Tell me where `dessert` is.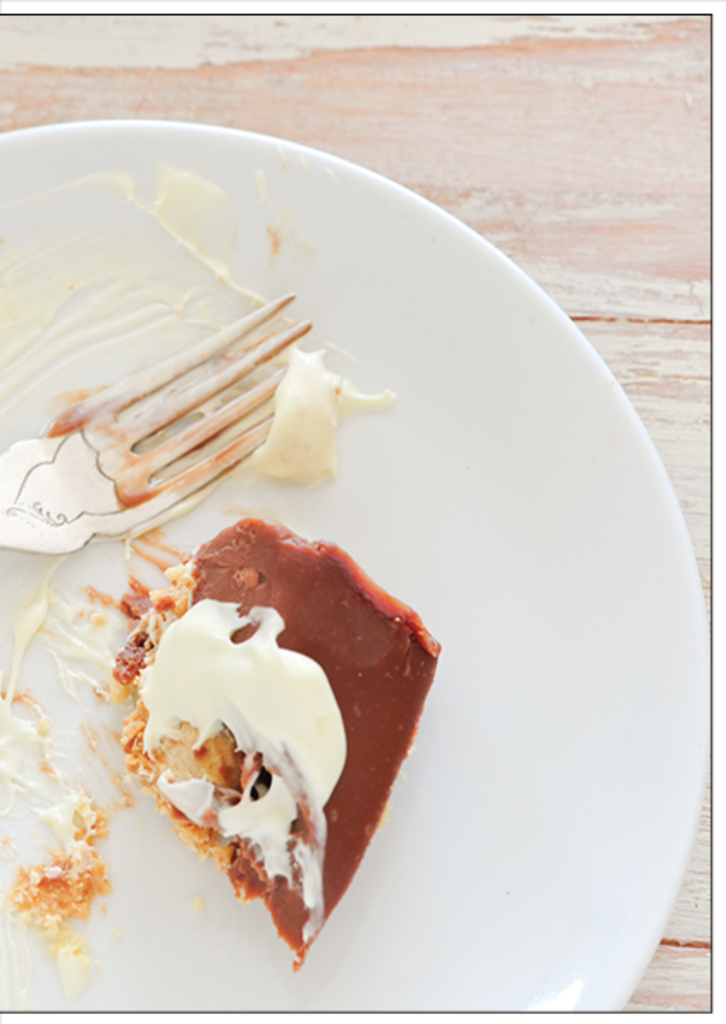
`dessert` is at <region>114, 520, 435, 962</region>.
